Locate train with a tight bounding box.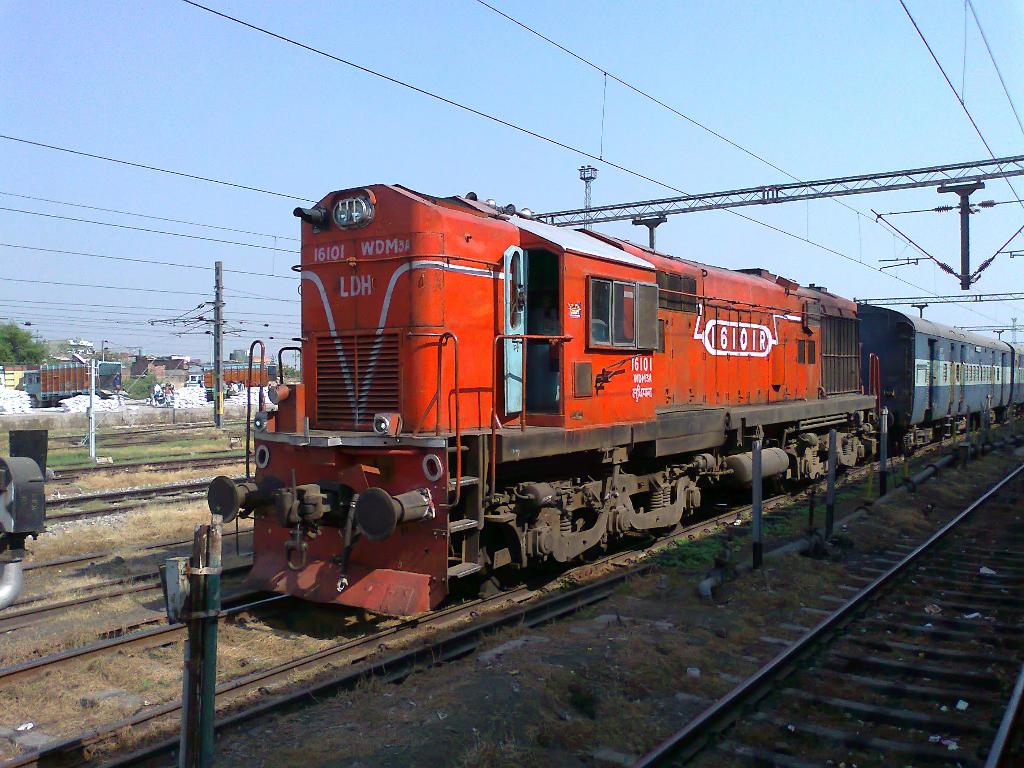
left=207, top=179, right=1023, bottom=623.
